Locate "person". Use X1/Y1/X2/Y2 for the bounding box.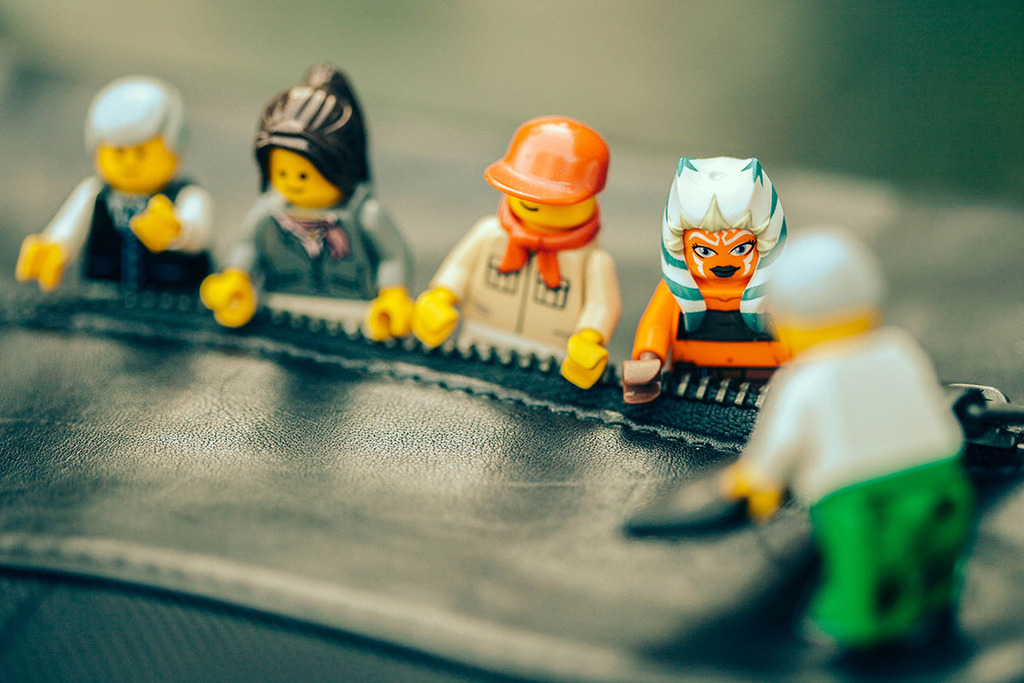
704/226/978/643.
